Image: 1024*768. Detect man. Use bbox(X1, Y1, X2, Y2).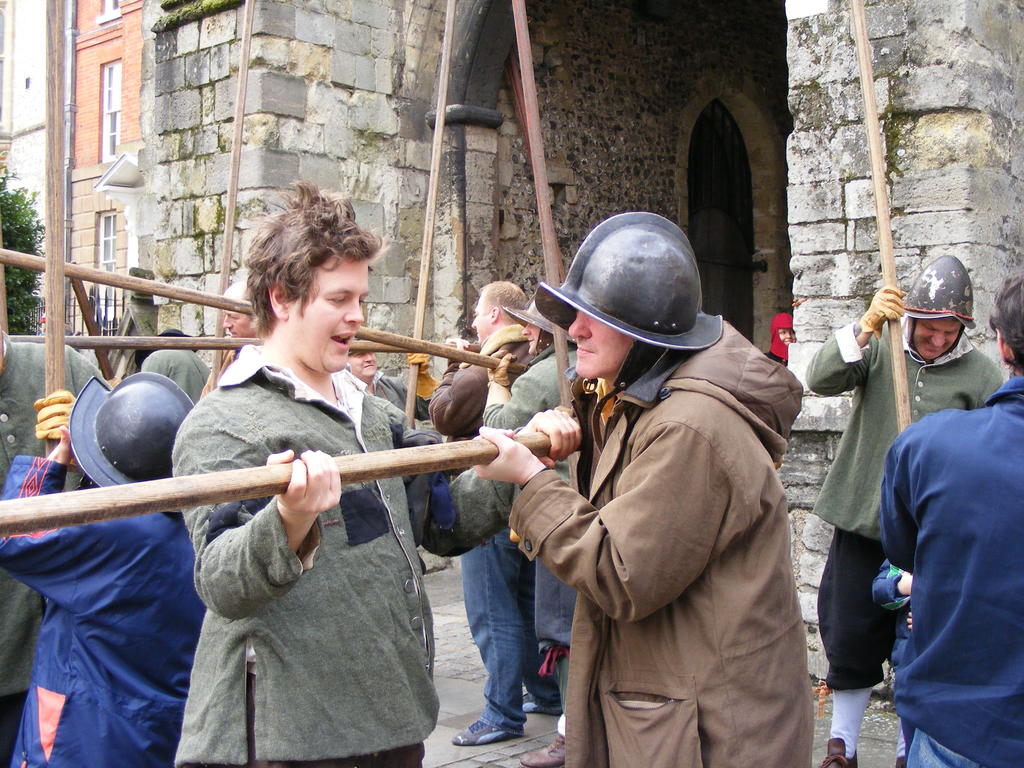
bbox(879, 266, 1023, 767).
